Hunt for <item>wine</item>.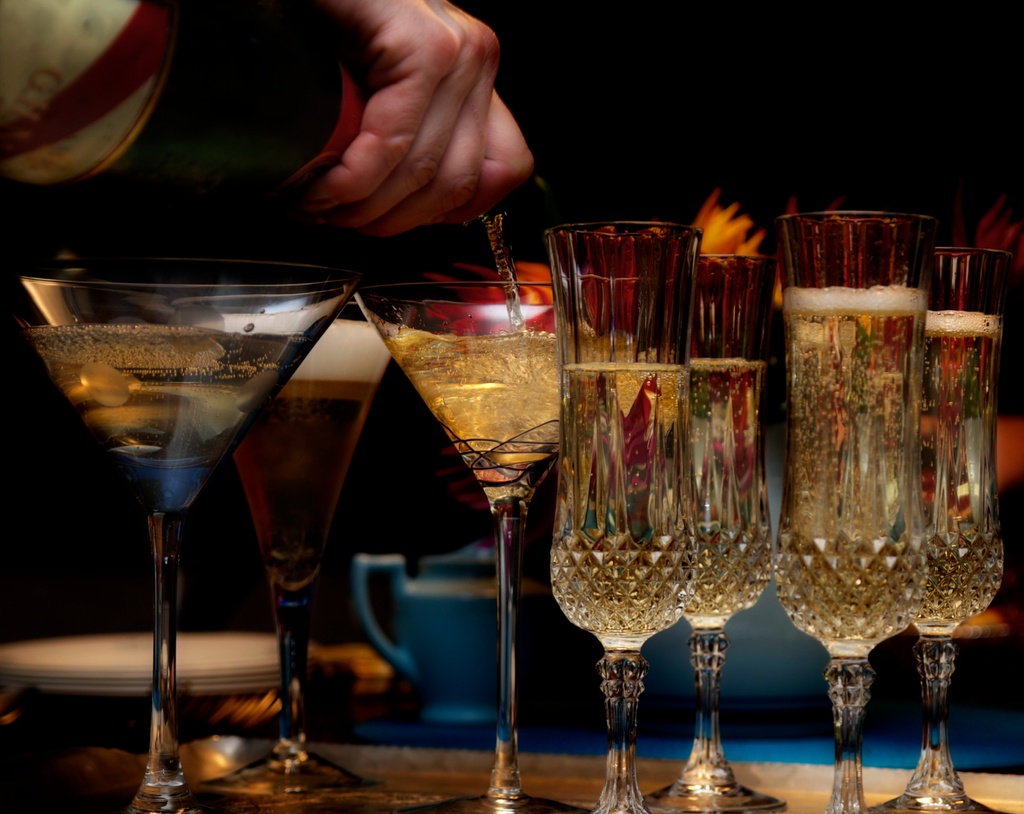
Hunted down at crop(682, 352, 771, 628).
